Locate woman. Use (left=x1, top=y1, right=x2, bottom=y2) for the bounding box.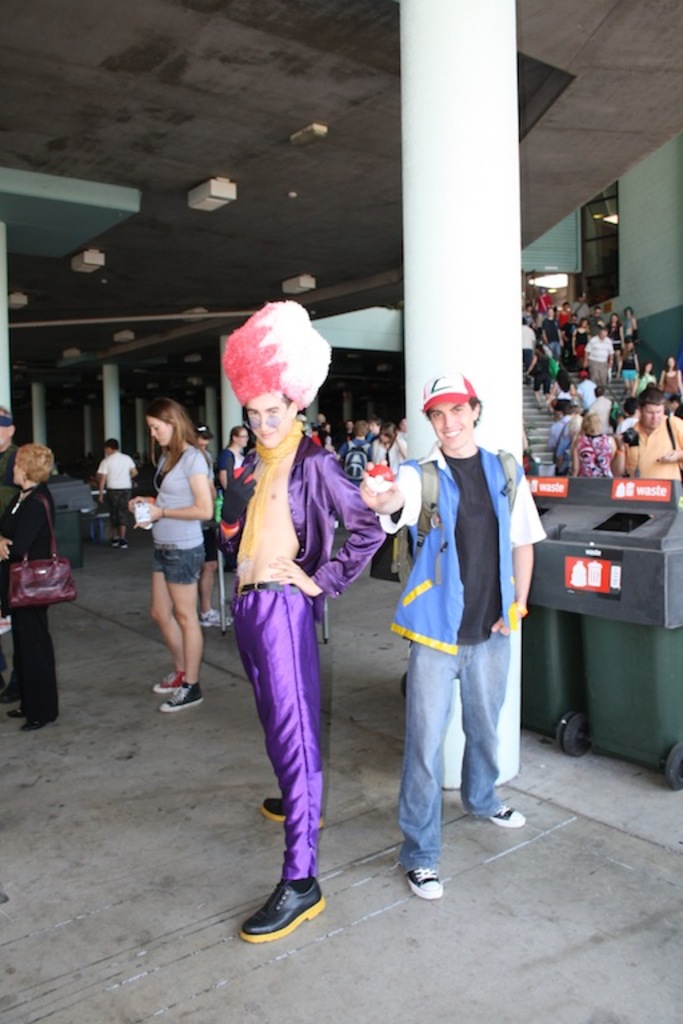
(left=575, top=320, right=587, bottom=364).
